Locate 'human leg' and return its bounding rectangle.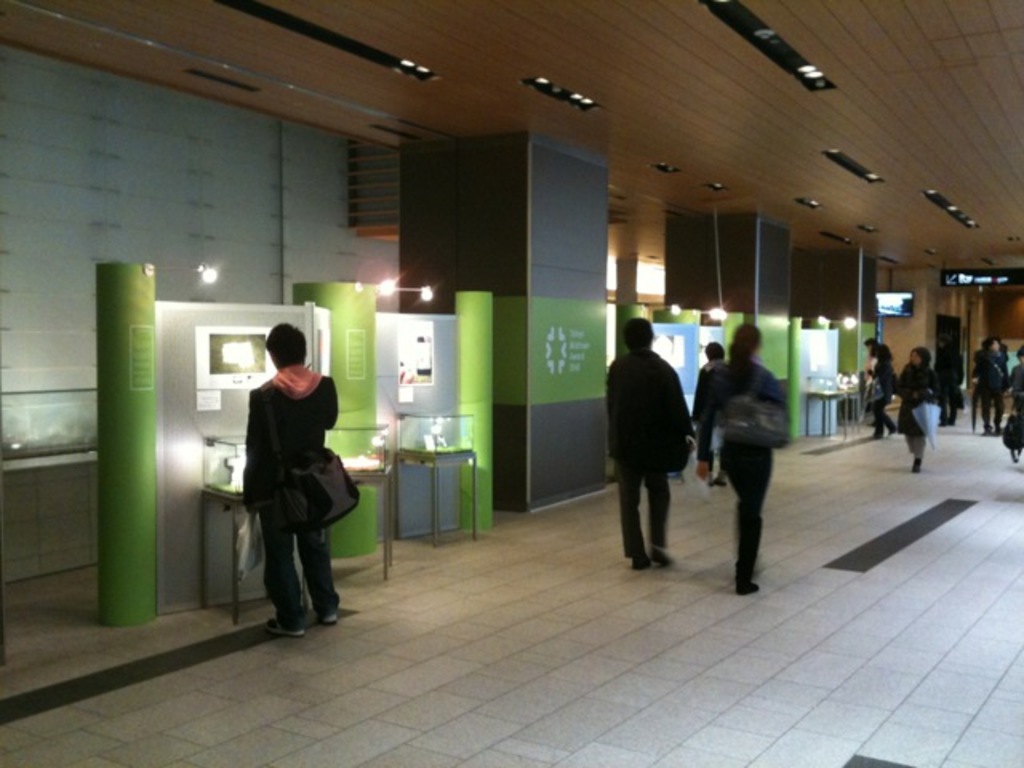
Rect(906, 438, 922, 466).
